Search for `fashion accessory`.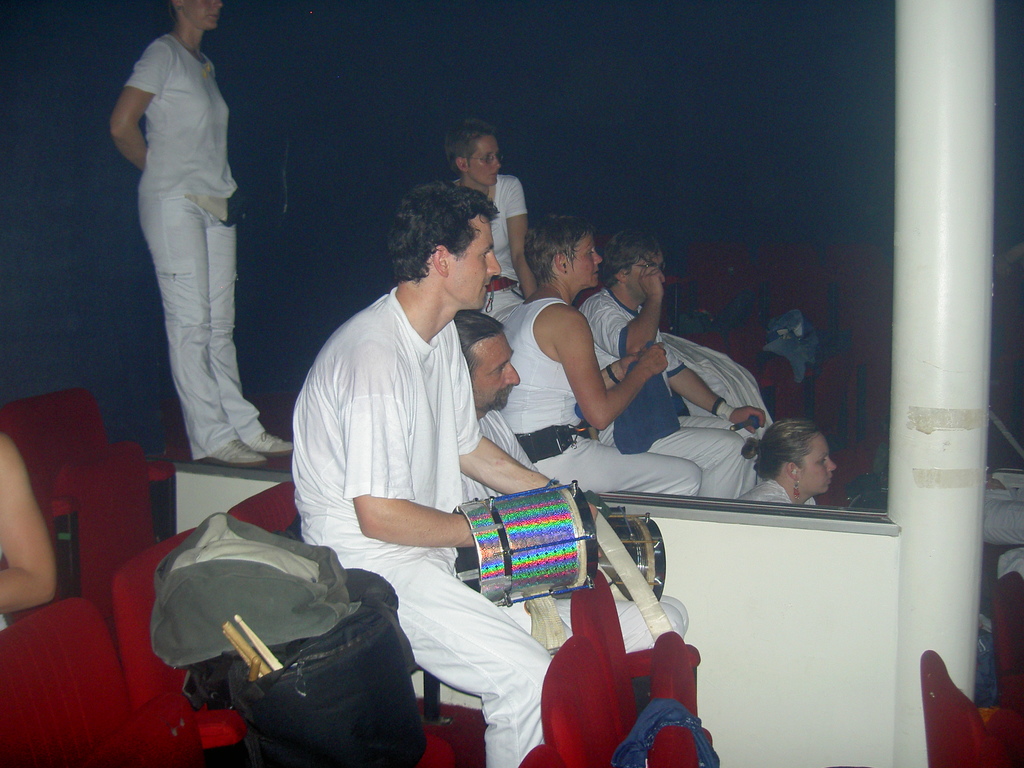
Found at (x1=712, y1=398, x2=733, y2=419).
